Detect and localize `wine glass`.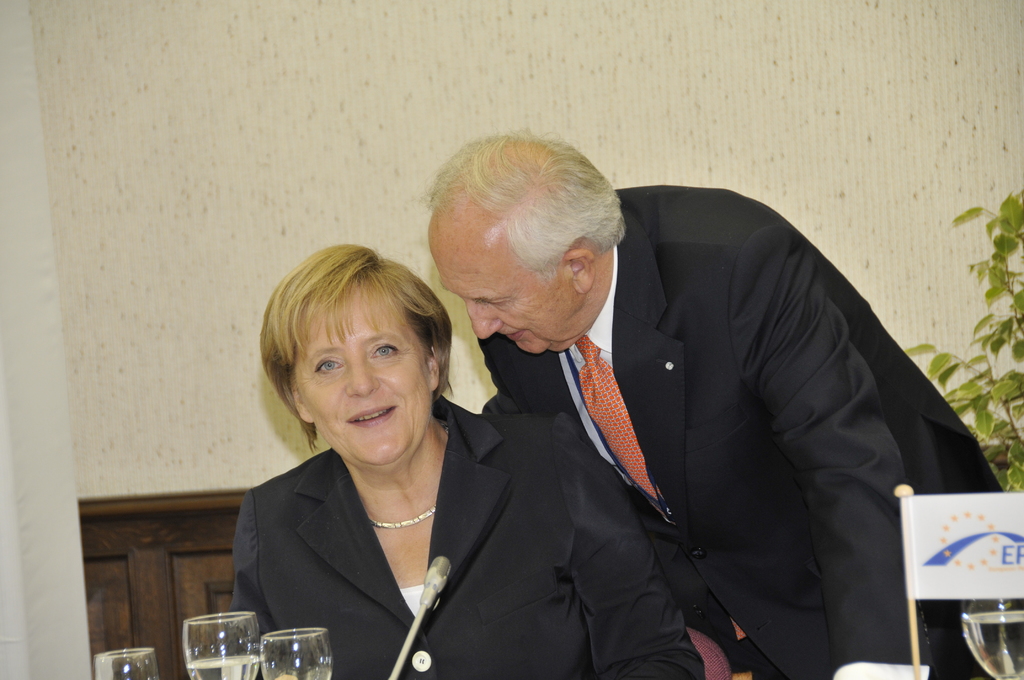
Localized at <region>960, 594, 1023, 679</region>.
